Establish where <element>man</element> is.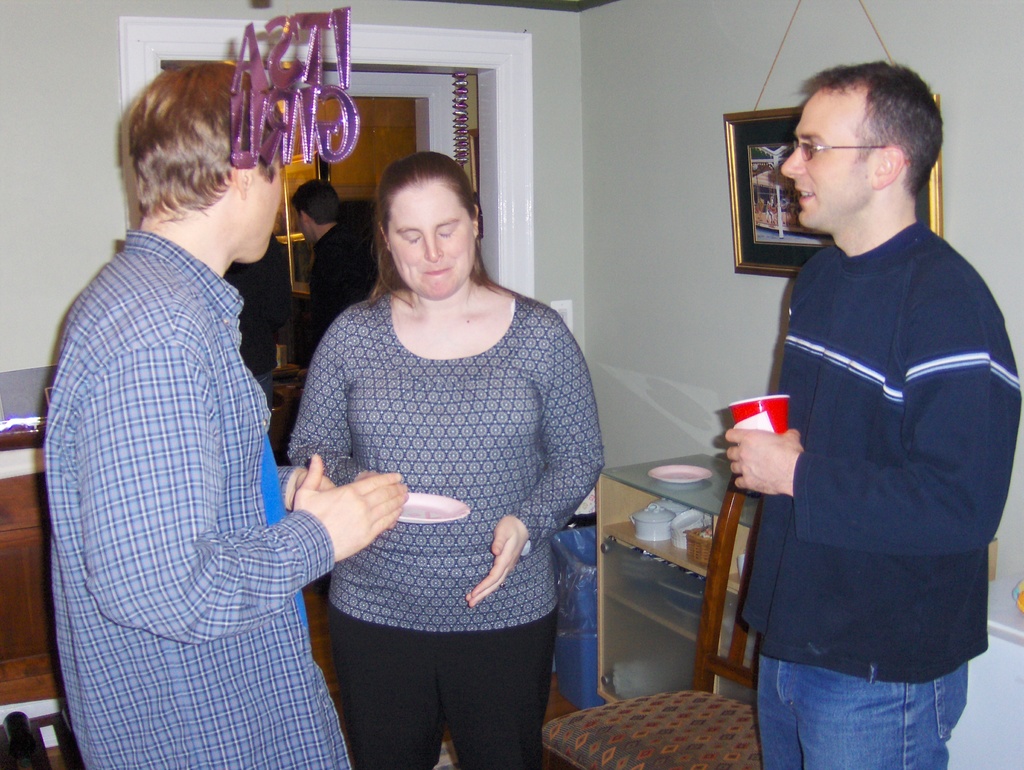
Established at {"left": 719, "top": 59, "right": 1021, "bottom": 768}.
